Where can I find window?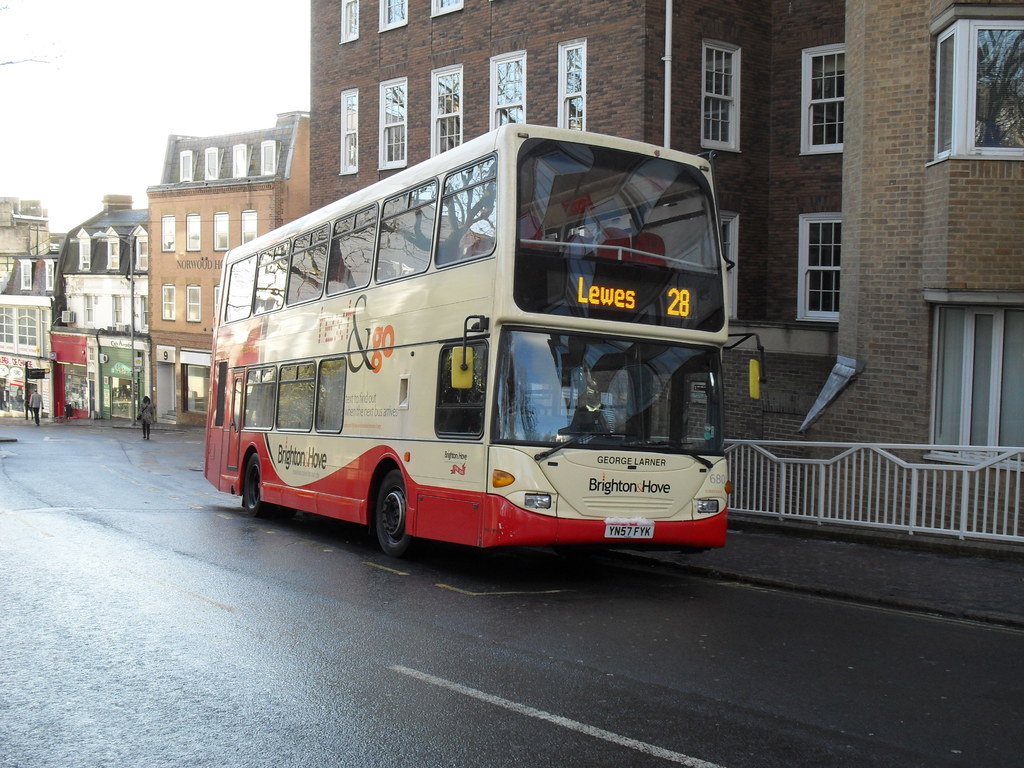
You can find it at {"x1": 804, "y1": 220, "x2": 836, "y2": 315}.
